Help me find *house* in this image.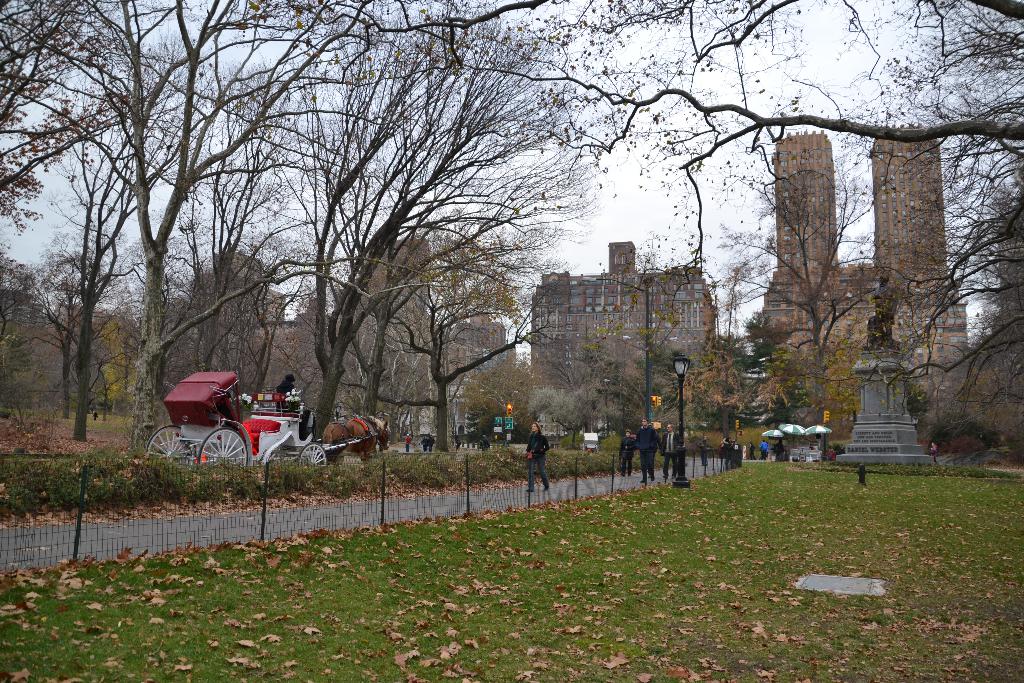
Found it: box=[836, 117, 959, 427].
